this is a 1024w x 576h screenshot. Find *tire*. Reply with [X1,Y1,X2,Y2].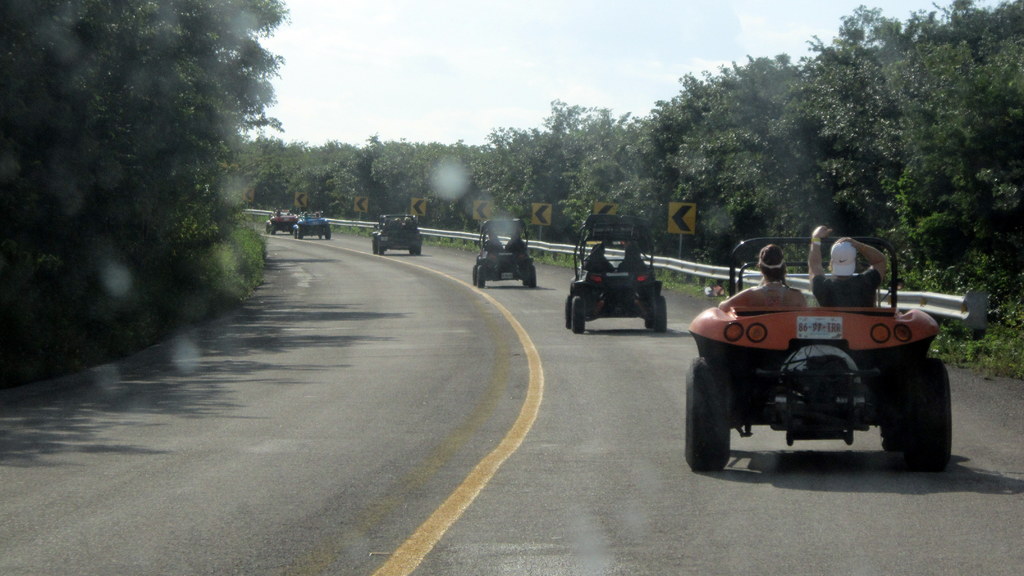
[572,295,585,333].
